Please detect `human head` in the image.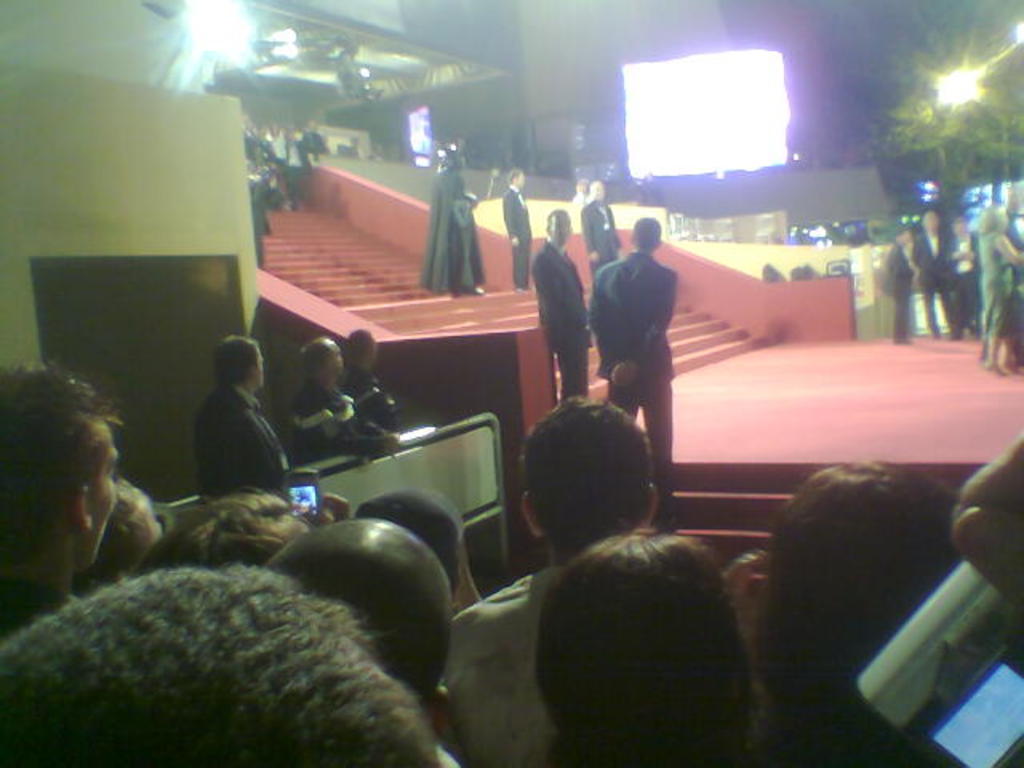
x1=358, y1=485, x2=466, y2=573.
